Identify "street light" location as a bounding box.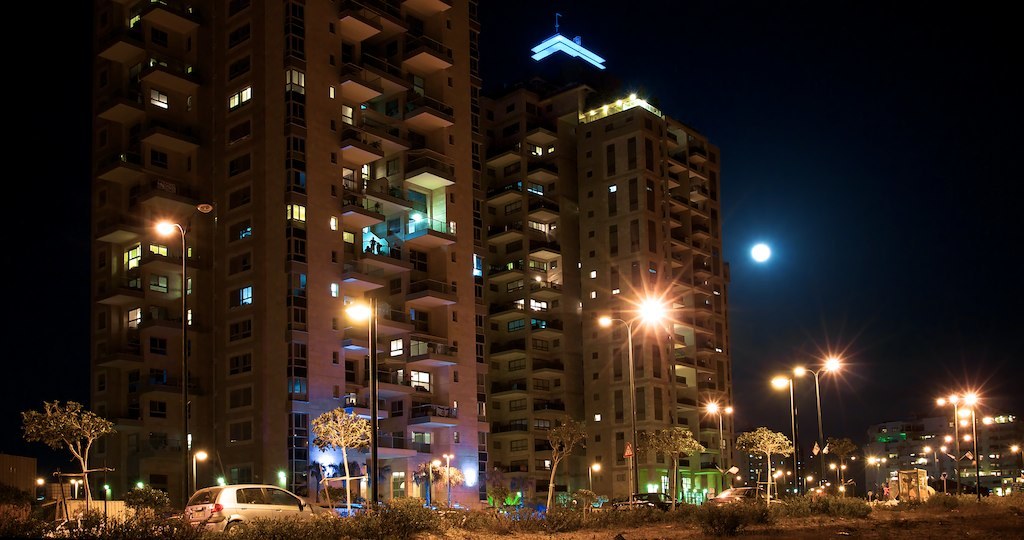
rect(934, 392, 961, 493).
